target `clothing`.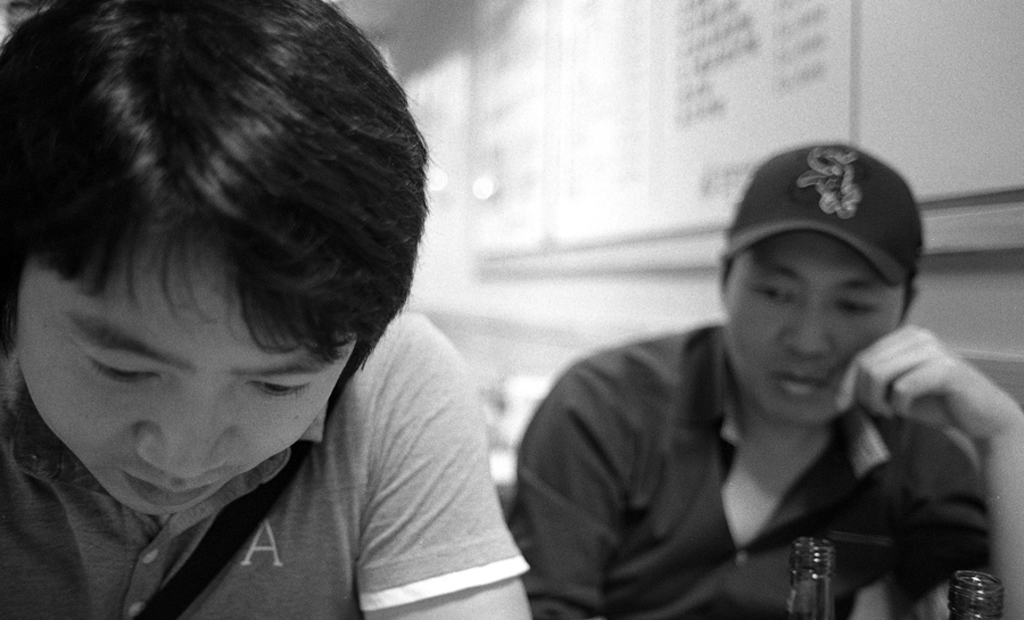
Target region: x1=486, y1=297, x2=1023, y2=619.
